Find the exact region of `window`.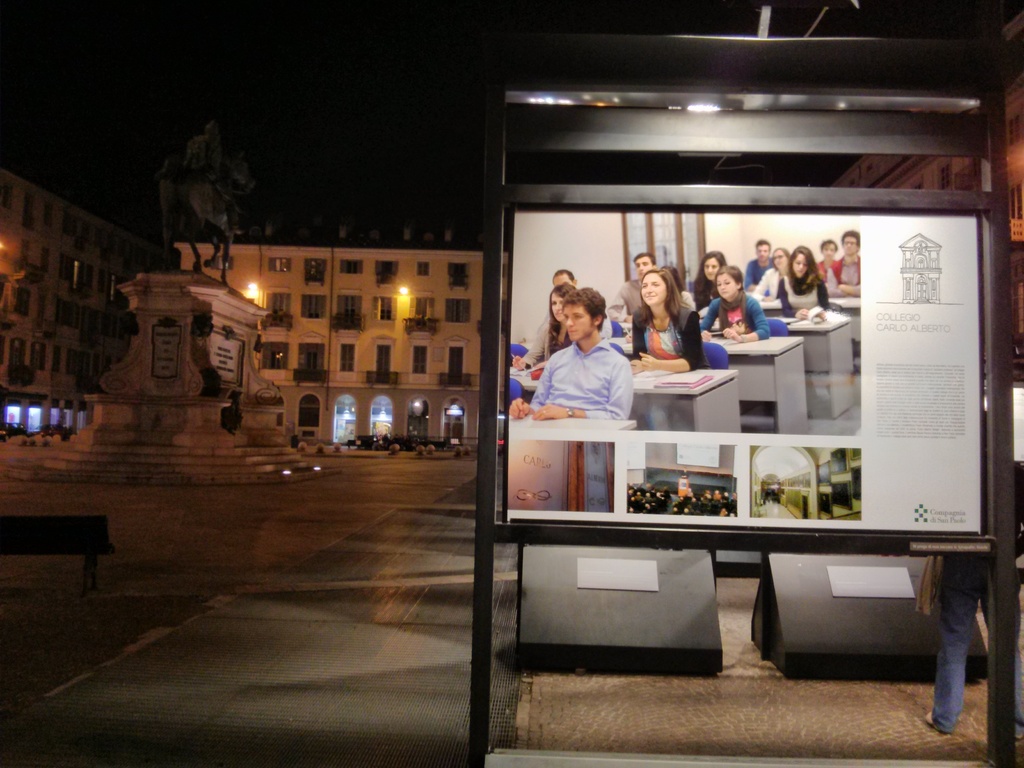
Exact region: 442, 401, 467, 448.
